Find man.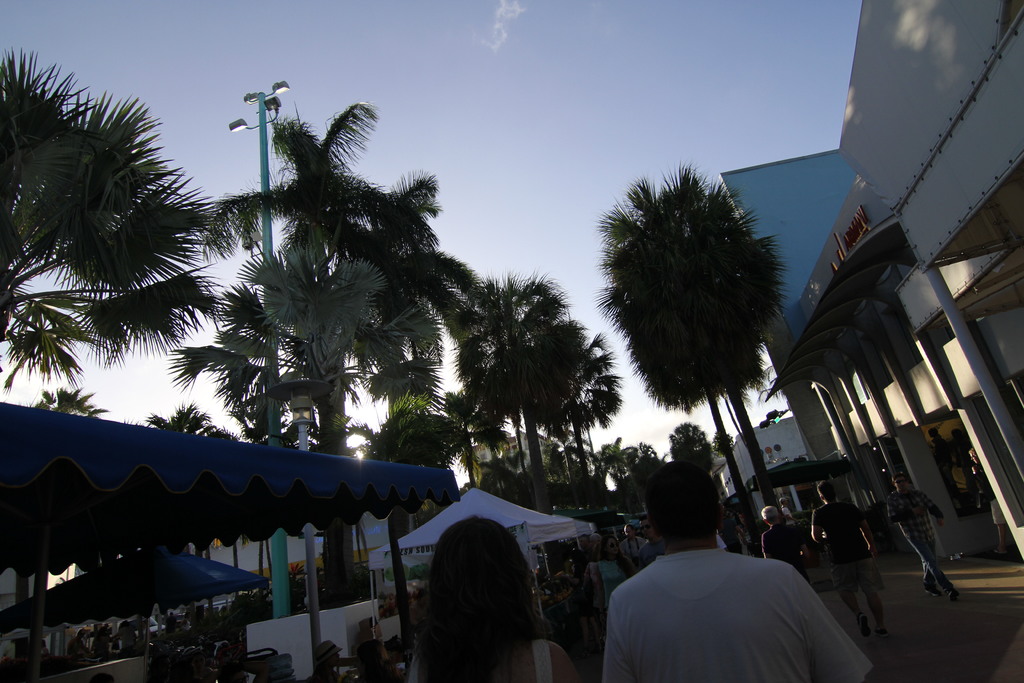
left=970, top=445, right=1007, bottom=554.
